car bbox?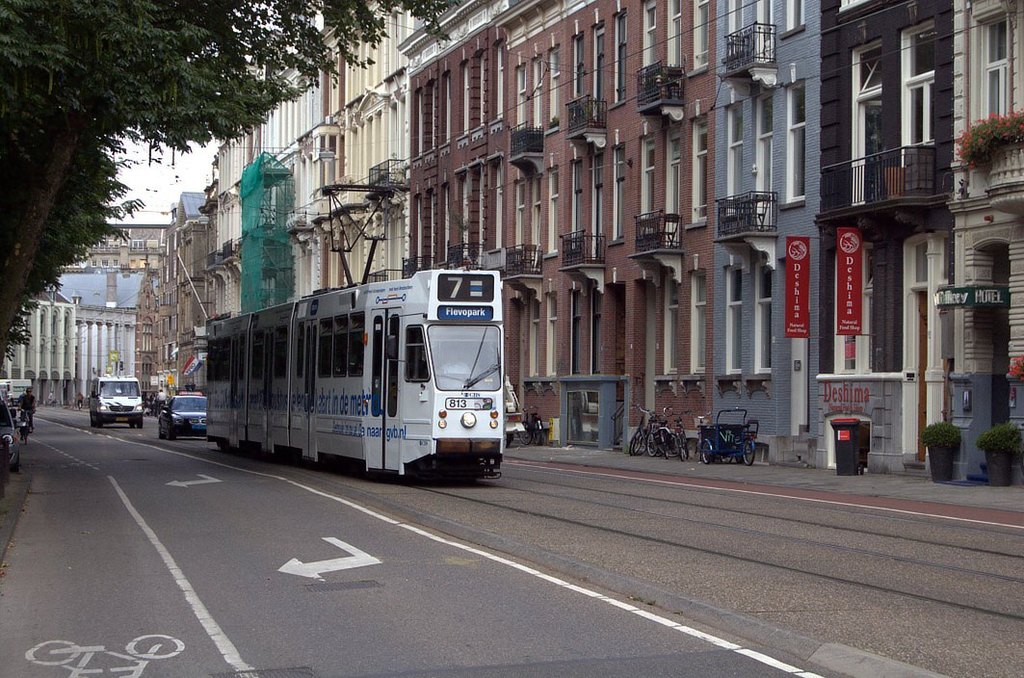
(502,376,523,450)
